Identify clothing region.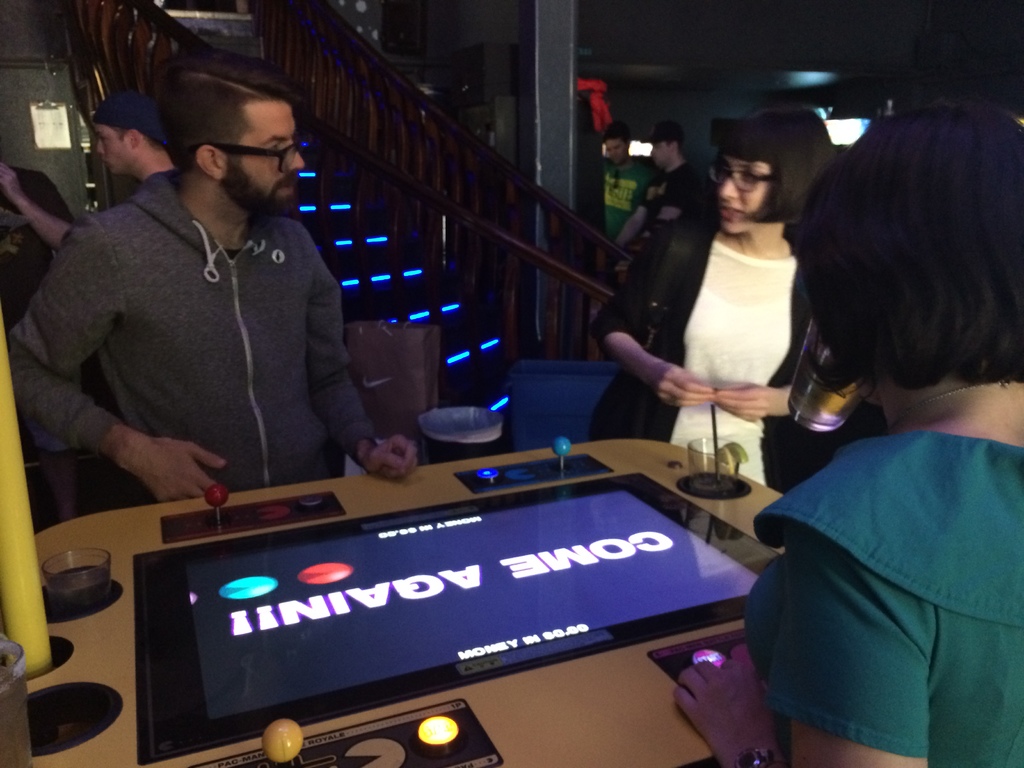
Region: Rect(742, 319, 1016, 767).
